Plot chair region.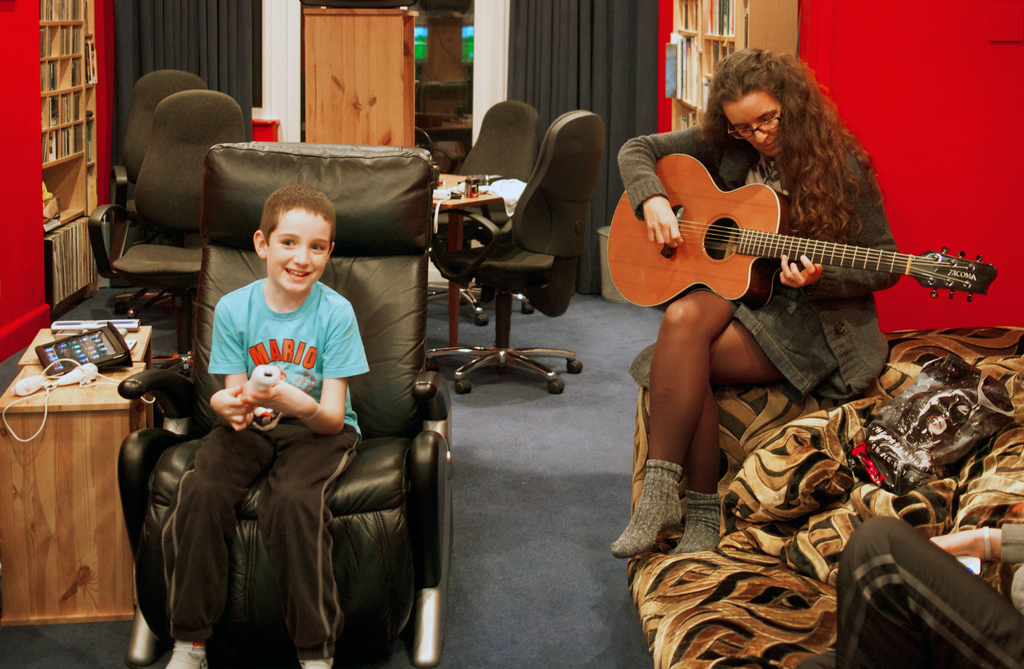
Plotted at crop(89, 87, 257, 380).
